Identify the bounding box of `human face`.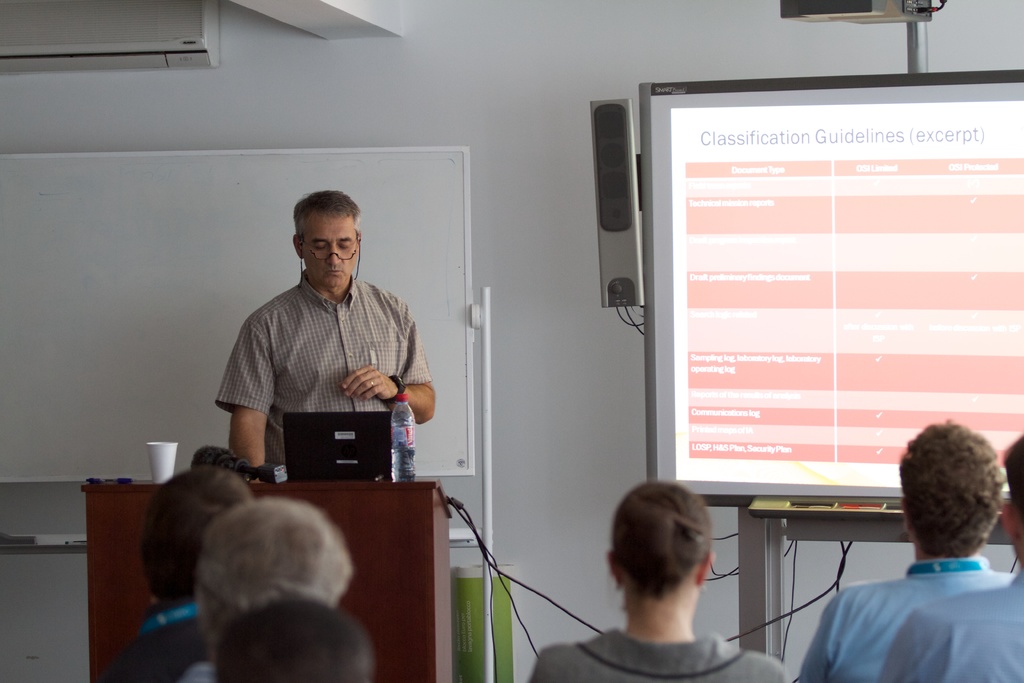
detection(305, 212, 356, 293).
